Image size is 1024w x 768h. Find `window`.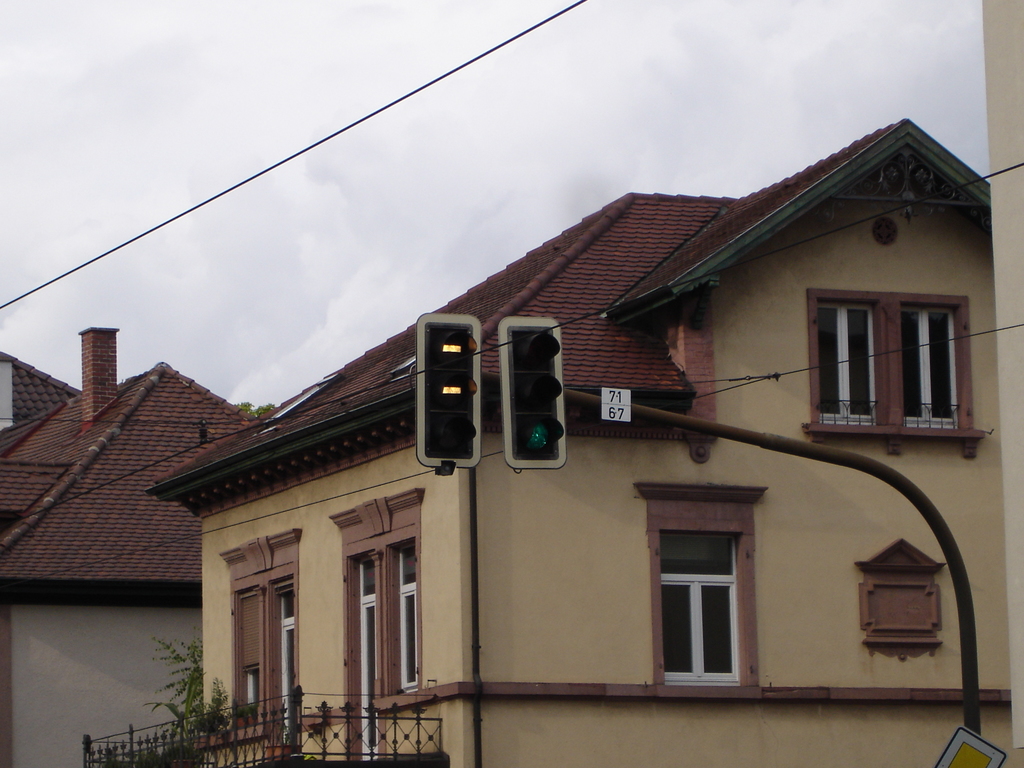
797,289,982,440.
